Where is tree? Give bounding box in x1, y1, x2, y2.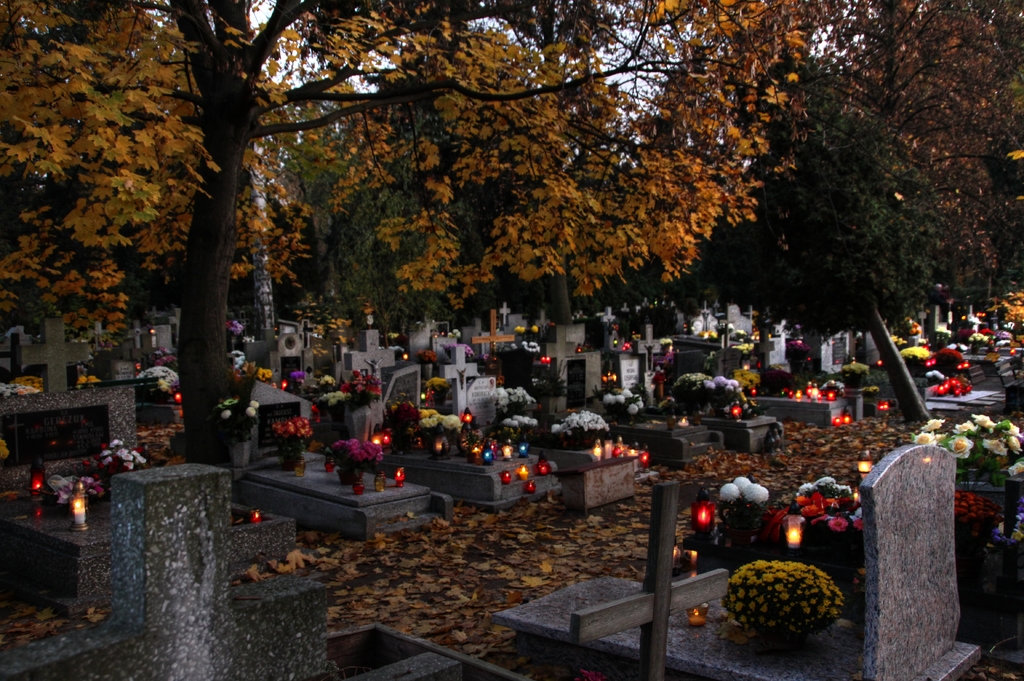
1, 0, 842, 498.
